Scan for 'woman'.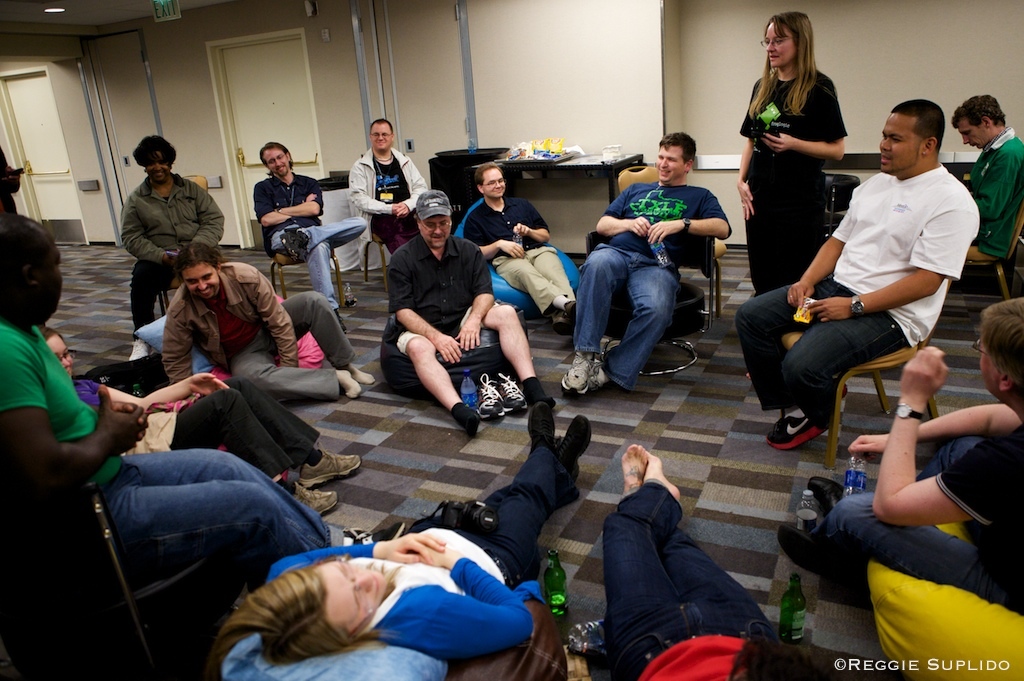
Scan result: l=46, t=318, r=357, b=517.
